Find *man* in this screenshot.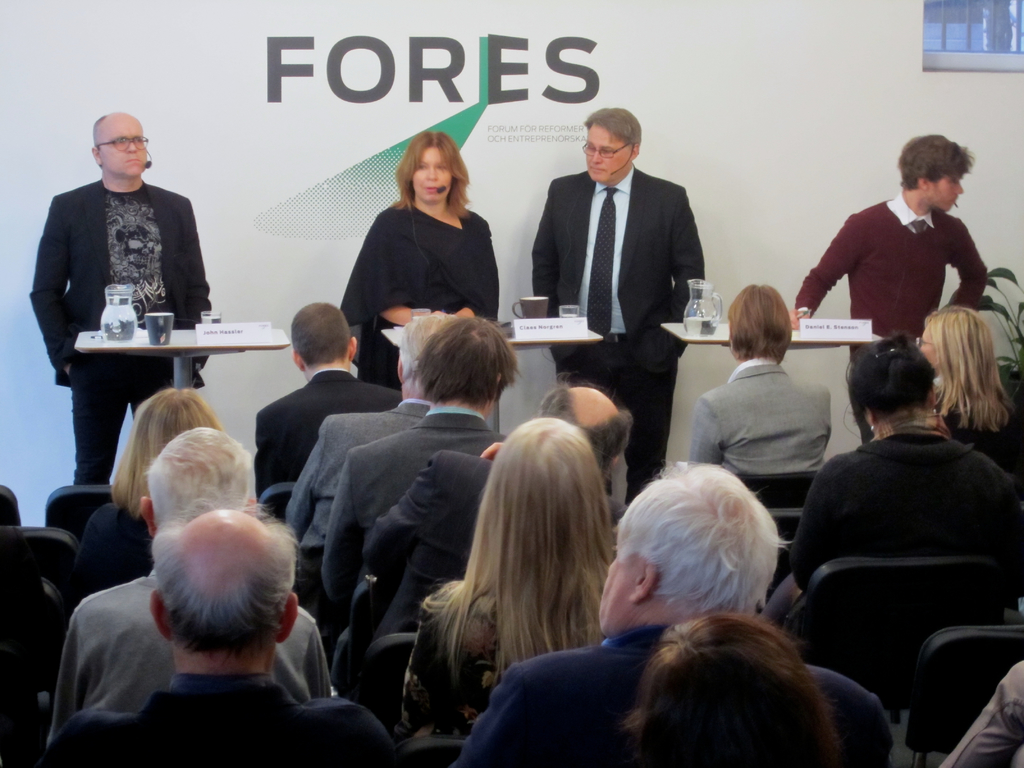
The bounding box for *man* is box=[352, 384, 634, 682].
